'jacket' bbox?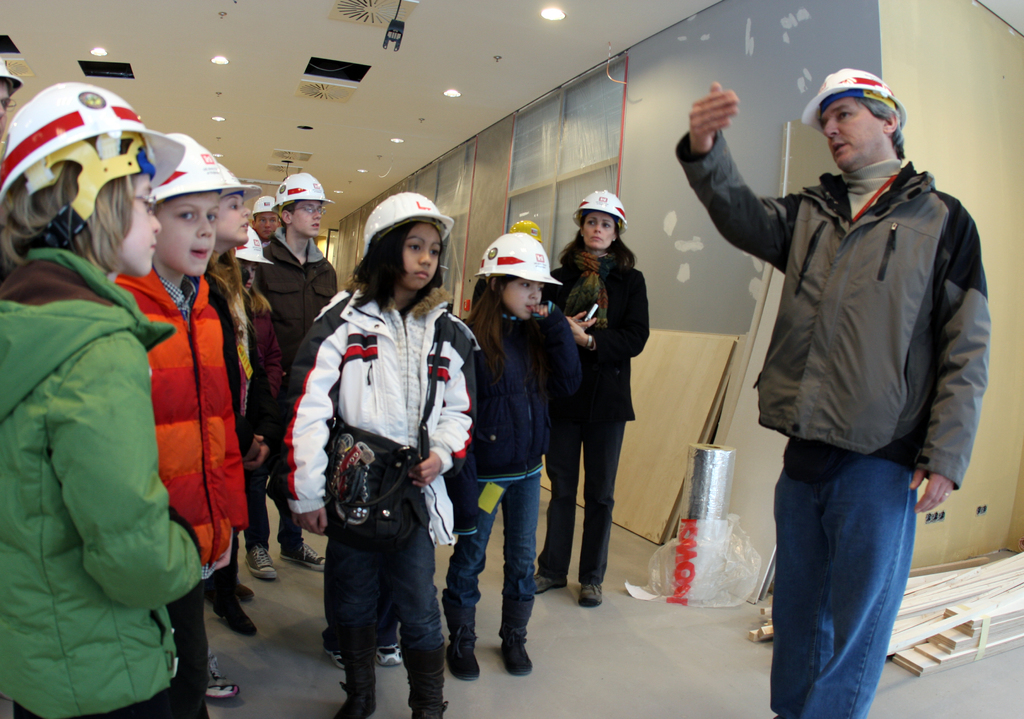
0:243:210:718
